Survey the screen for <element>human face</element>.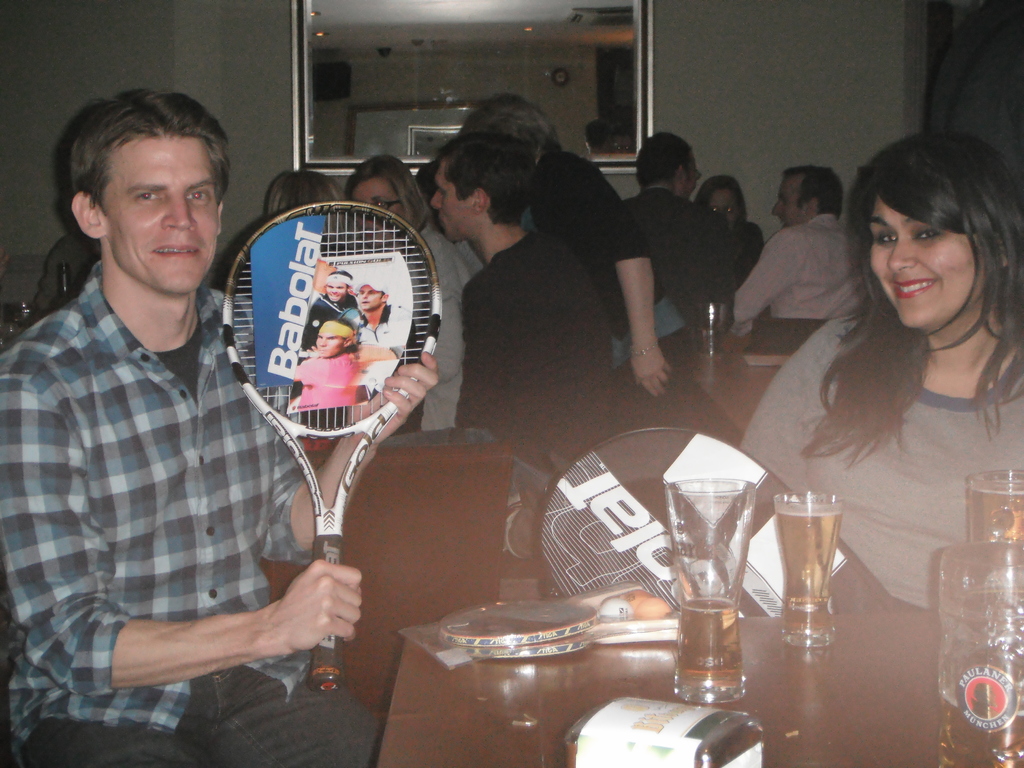
Survey found: detection(314, 332, 344, 358).
